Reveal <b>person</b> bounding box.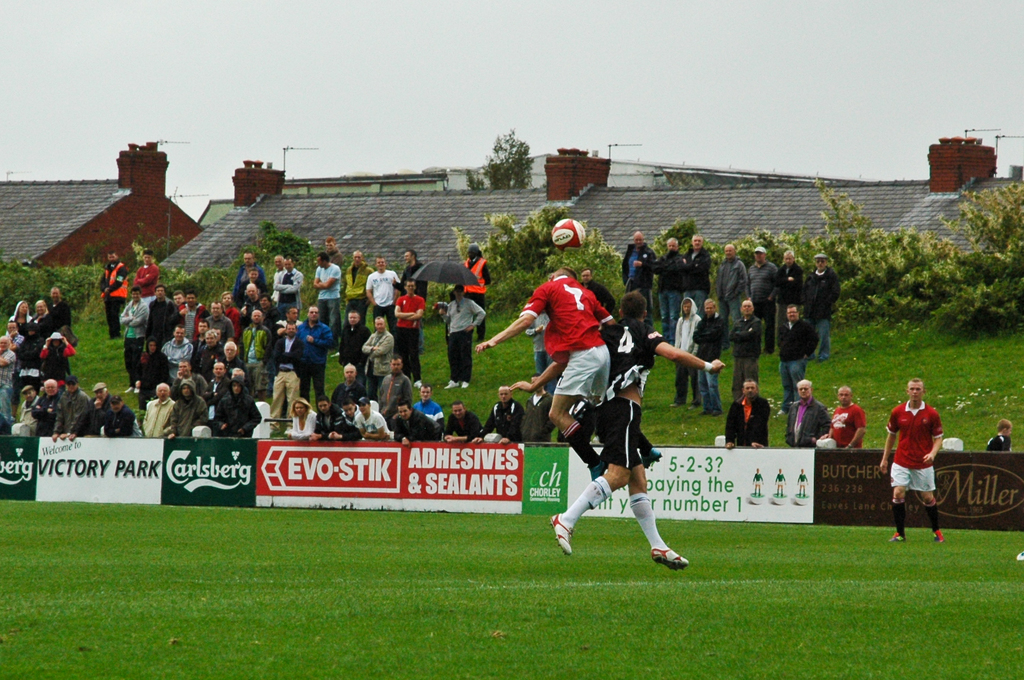
Revealed: BBox(517, 372, 552, 445).
